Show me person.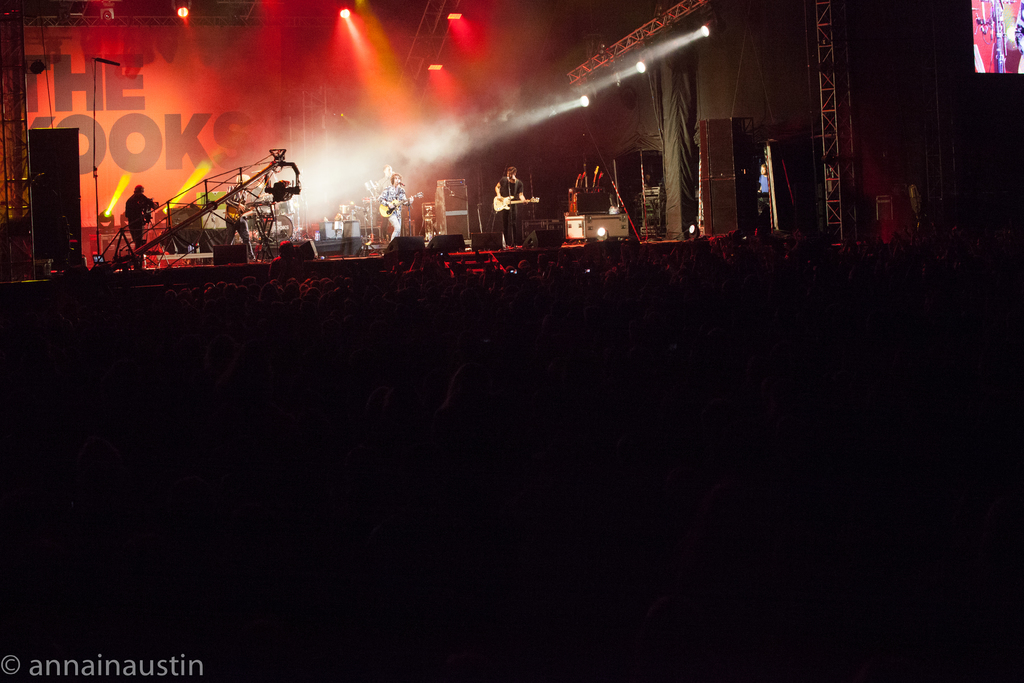
person is here: (x1=496, y1=169, x2=526, y2=242).
